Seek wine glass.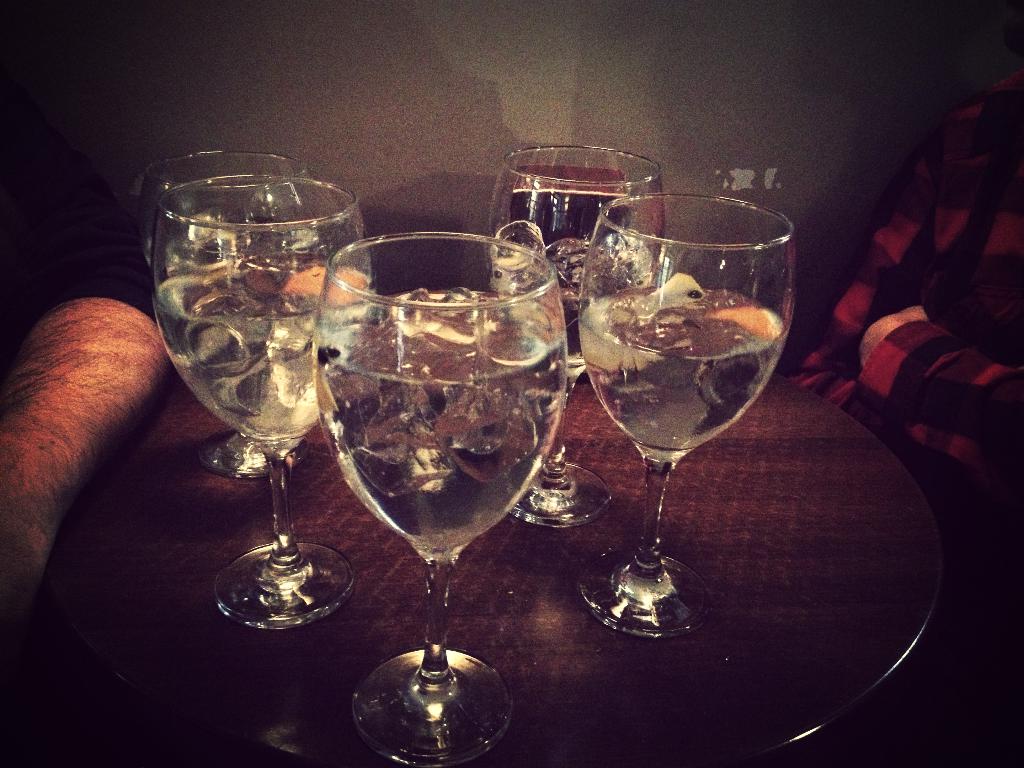
left=315, top=232, right=575, bottom=764.
